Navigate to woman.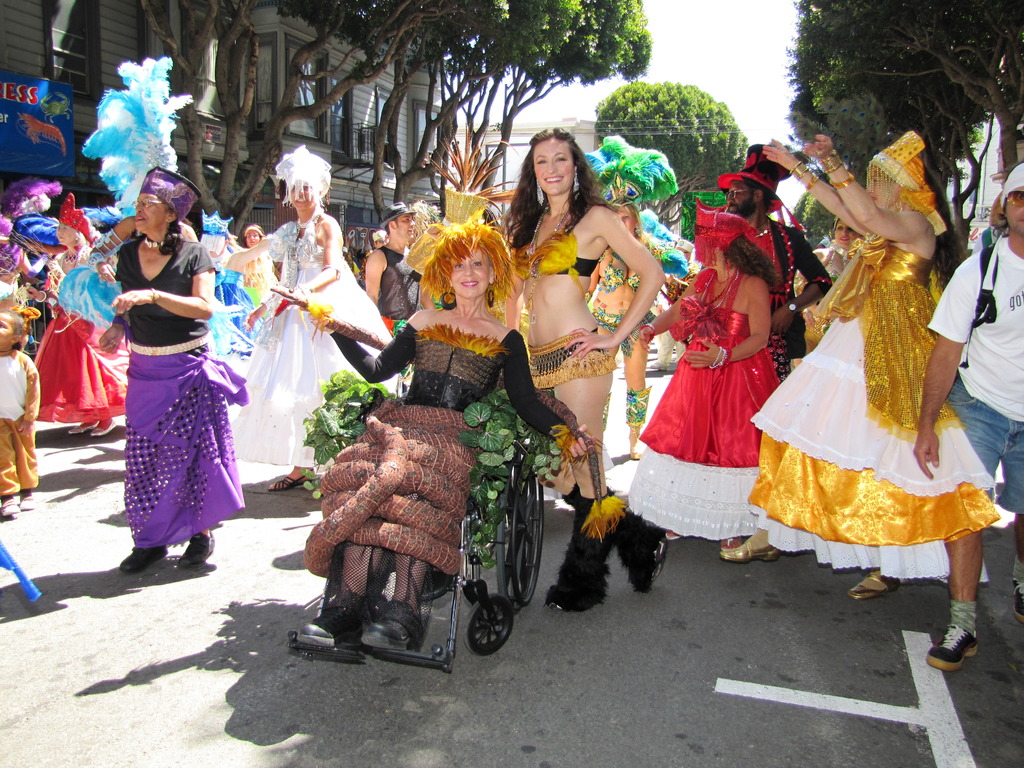
Navigation target: x1=576 y1=131 x2=697 y2=471.
